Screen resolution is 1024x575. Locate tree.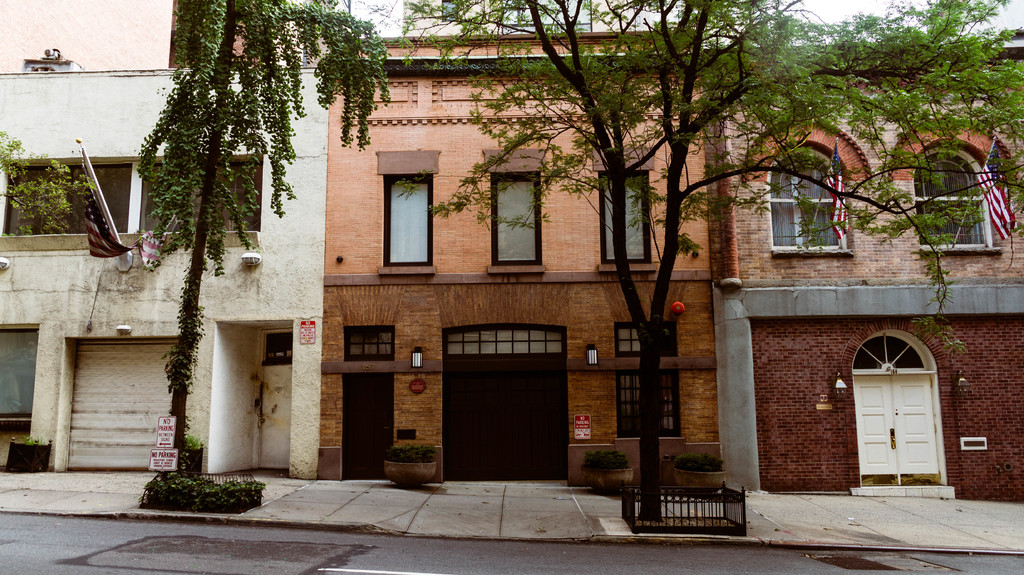
select_region(395, 0, 1023, 516).
